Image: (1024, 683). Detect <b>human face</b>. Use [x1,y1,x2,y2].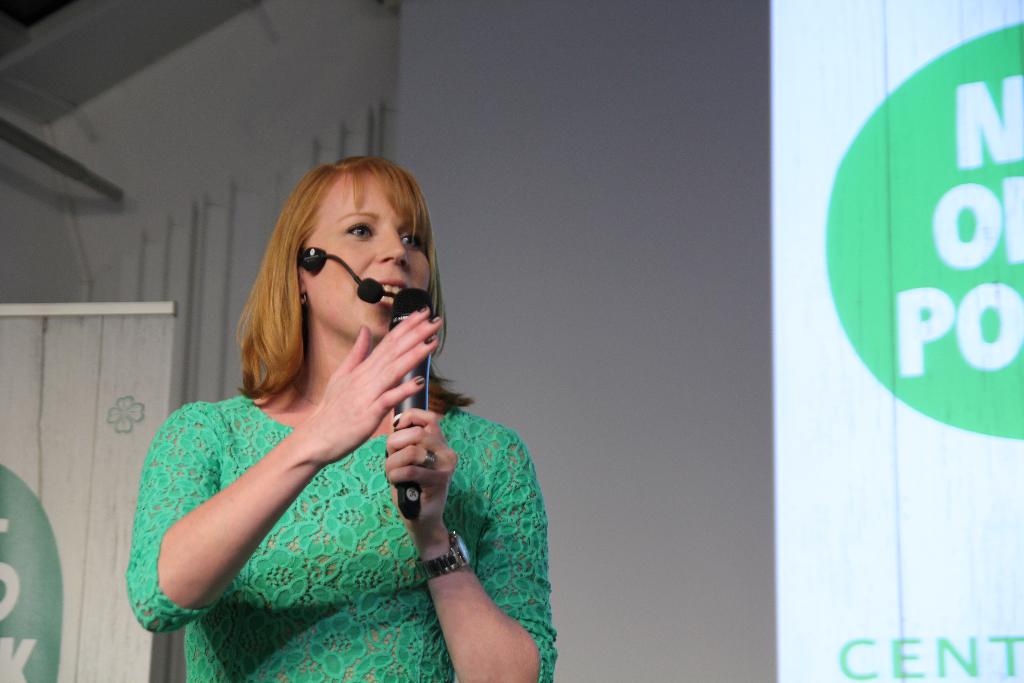
[304,170,429,334].
